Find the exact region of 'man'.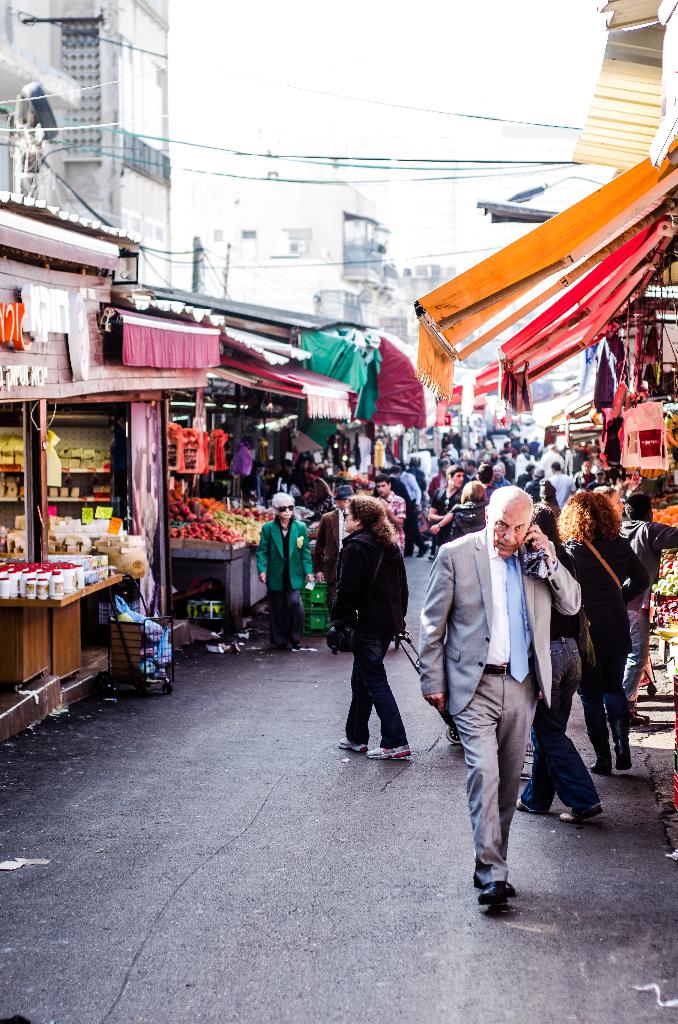
Exact region: 430 481 586 893.
